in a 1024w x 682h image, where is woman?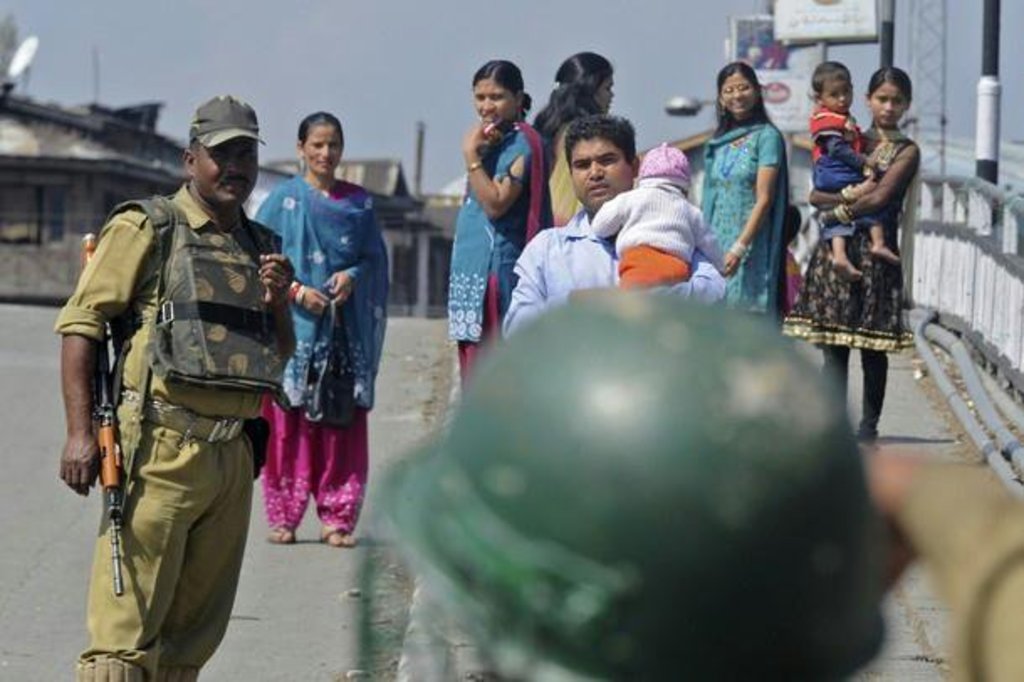
pyautogui.locateOnScreen(698, 60, 791, 319).
